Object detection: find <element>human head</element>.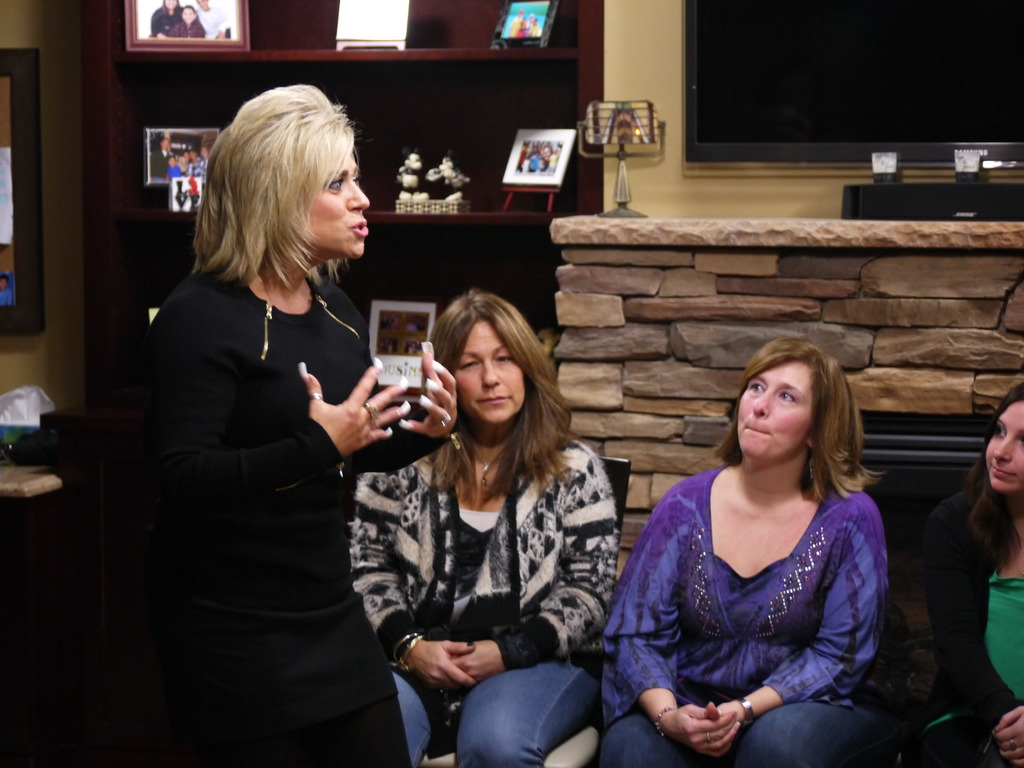
<box>981,387,1023,490</box>.
